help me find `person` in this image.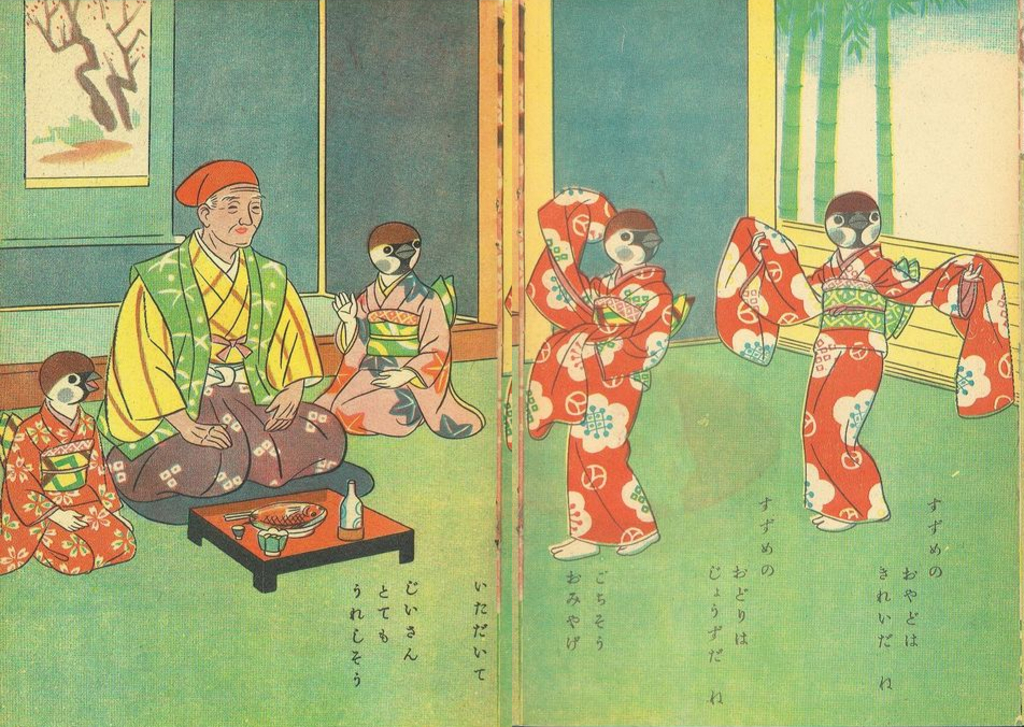
Found it: 0:347:141:575.
